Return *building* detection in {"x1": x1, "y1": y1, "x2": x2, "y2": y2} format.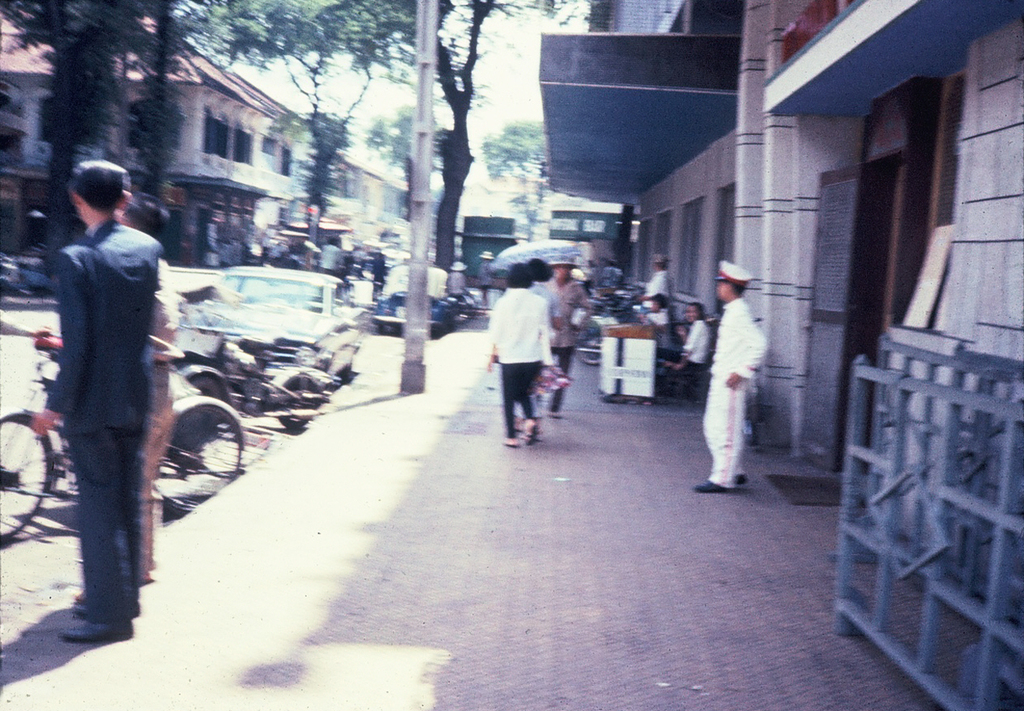
{"x1": 539, "y1": 0, "x2": 1023, "y2": 597}.
